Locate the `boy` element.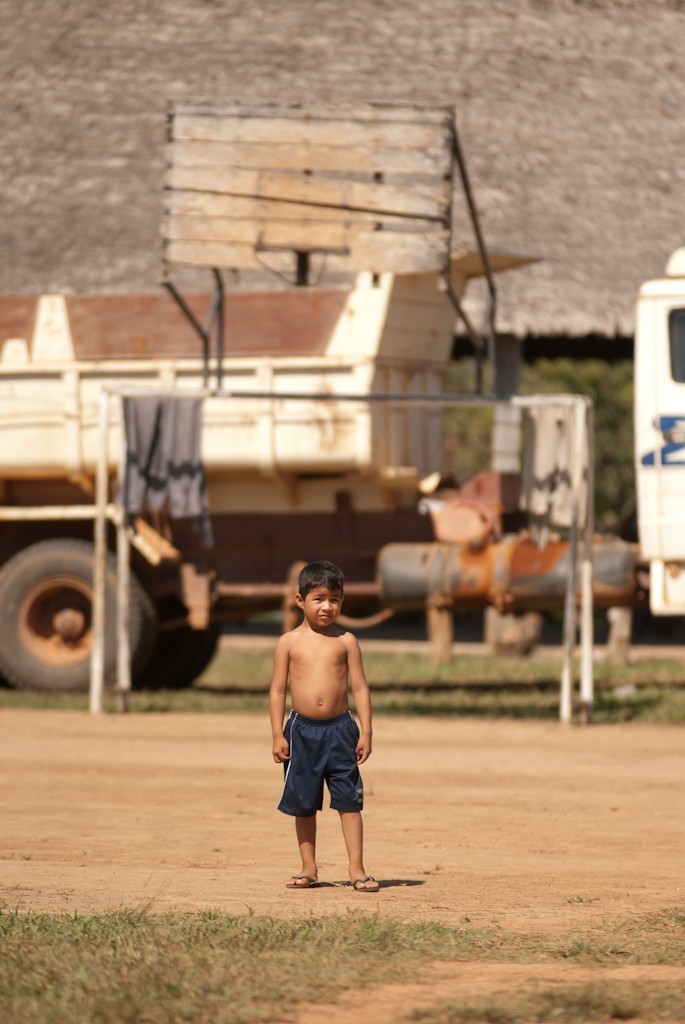
Element bbox: locate(268, 565, 389, 891).
